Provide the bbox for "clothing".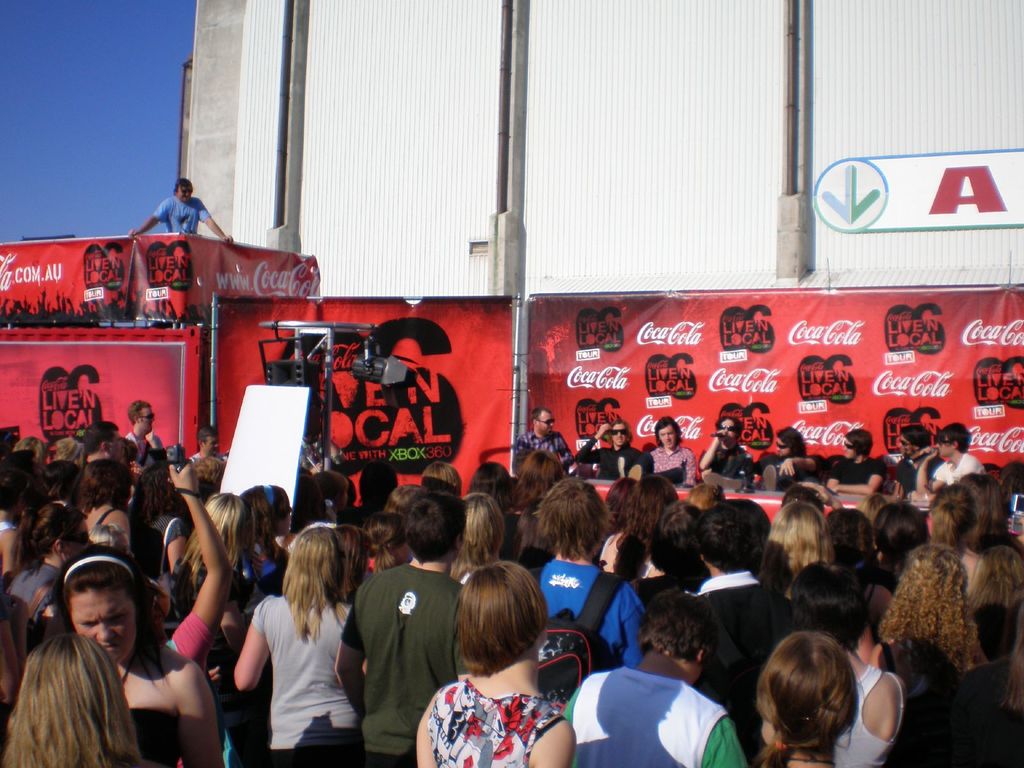
<bbox>579, 436, 652, 485</bbox>.
